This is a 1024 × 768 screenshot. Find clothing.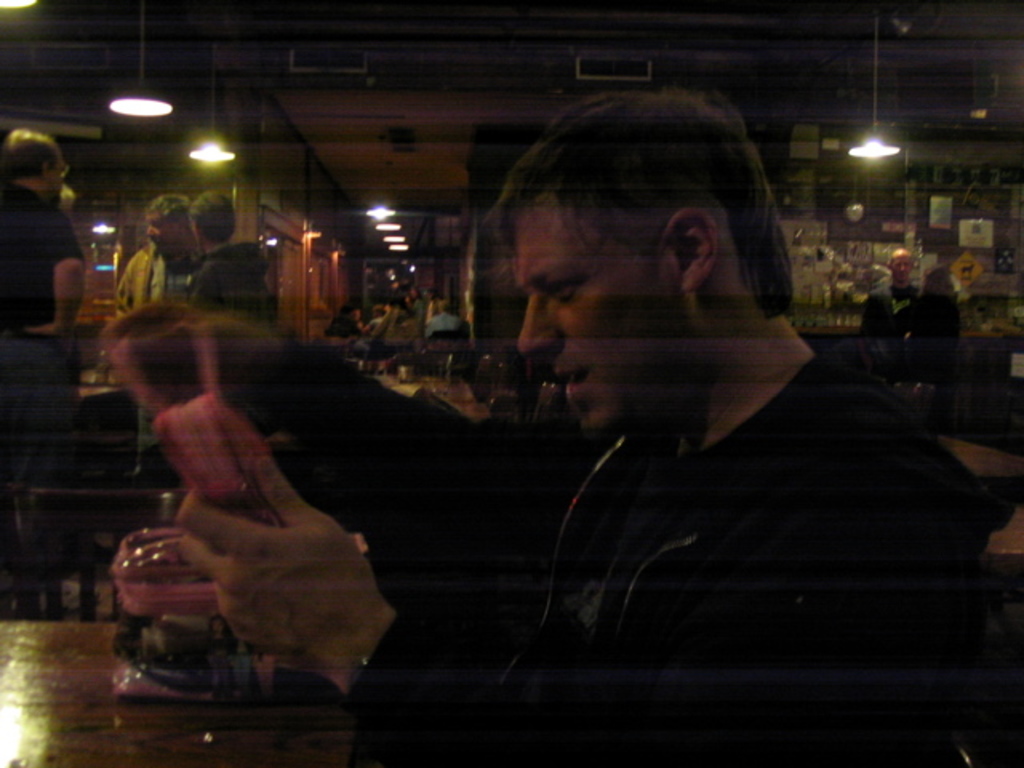
Bounding box: region(262, 334, 1022, 766).
